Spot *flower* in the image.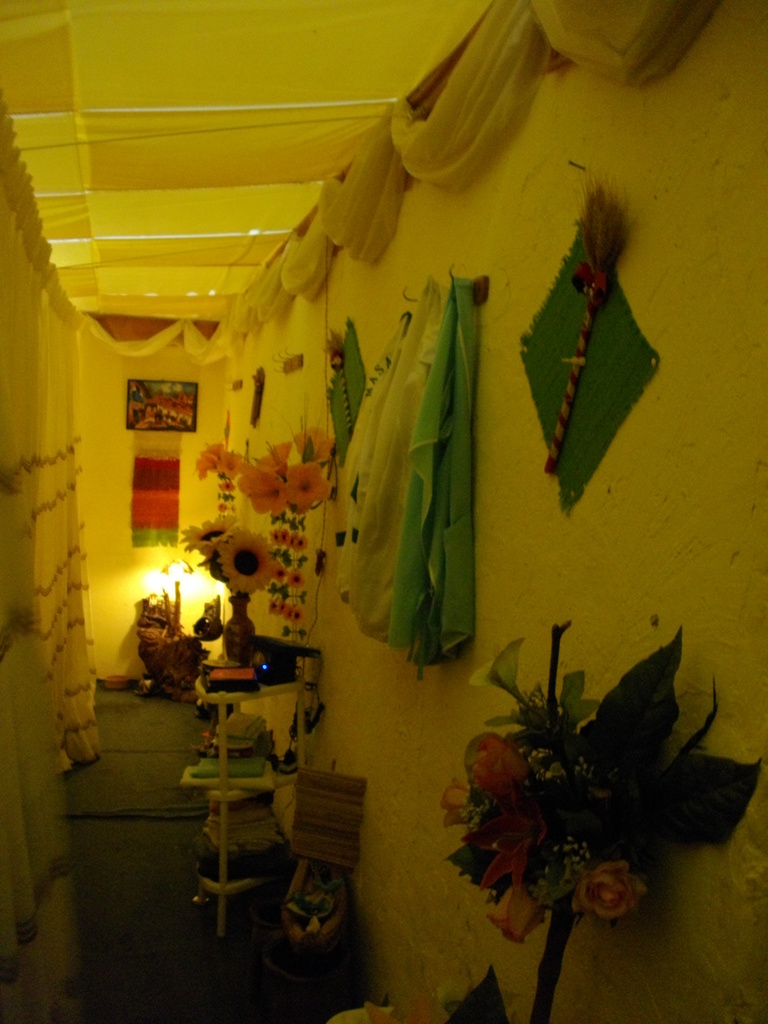
*flower* found at 467, 806, 546, 888.
